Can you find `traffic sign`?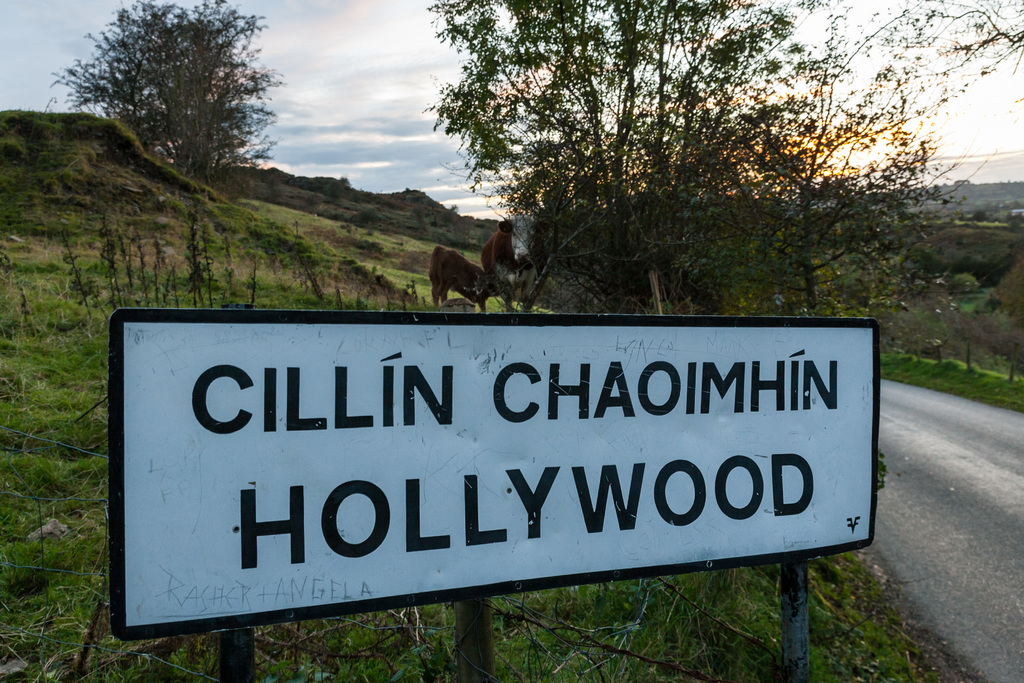
Yes, bounding box: <bbox>110, 309, 879, 636</bbox>.
